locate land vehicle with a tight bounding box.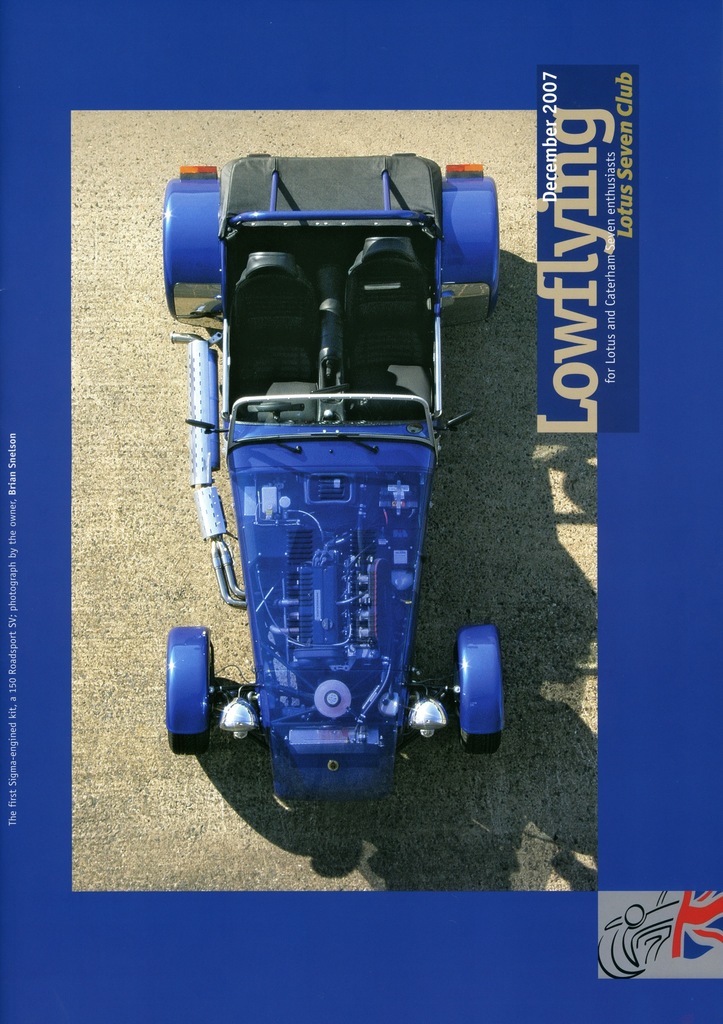
[156, 215, 485, 813].
